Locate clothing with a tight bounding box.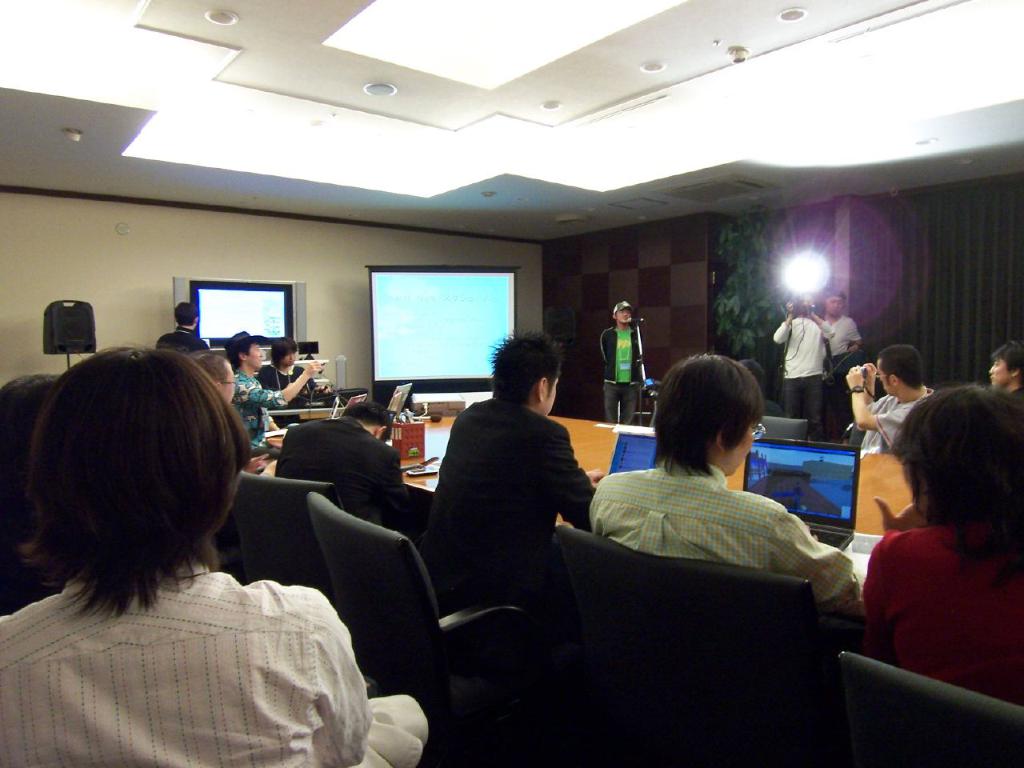
x1=861, y1=516, x2=1022, y2=702.
